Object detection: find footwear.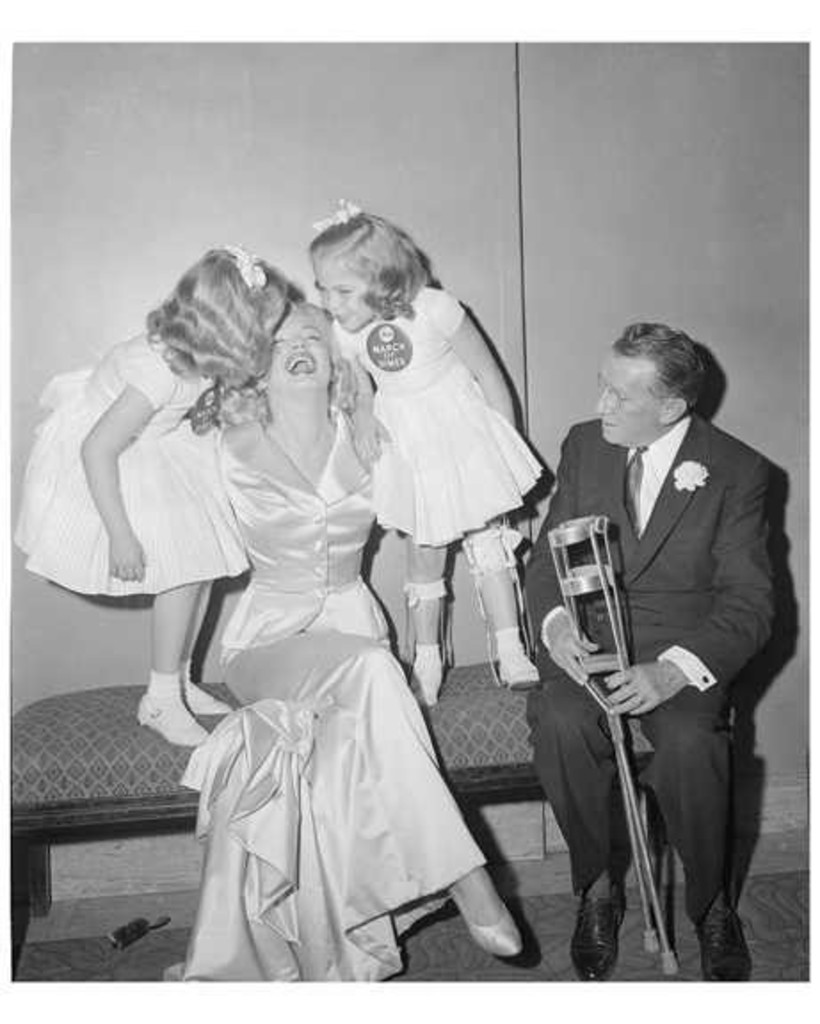
583,860,649,974.
